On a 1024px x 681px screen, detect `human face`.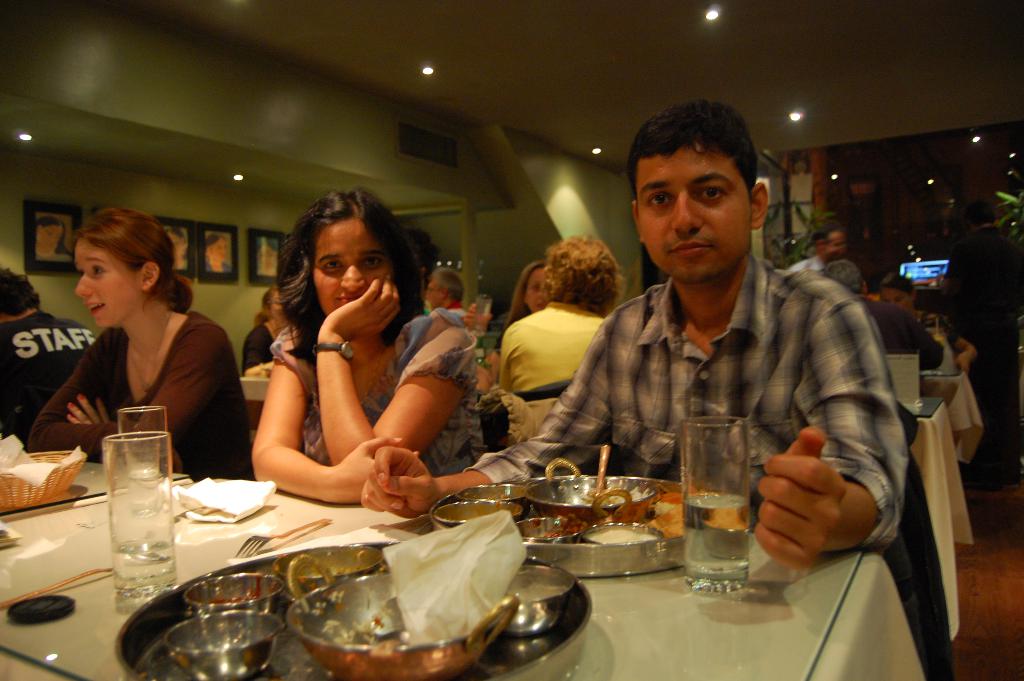
locate(311, 219, 380, 308).
